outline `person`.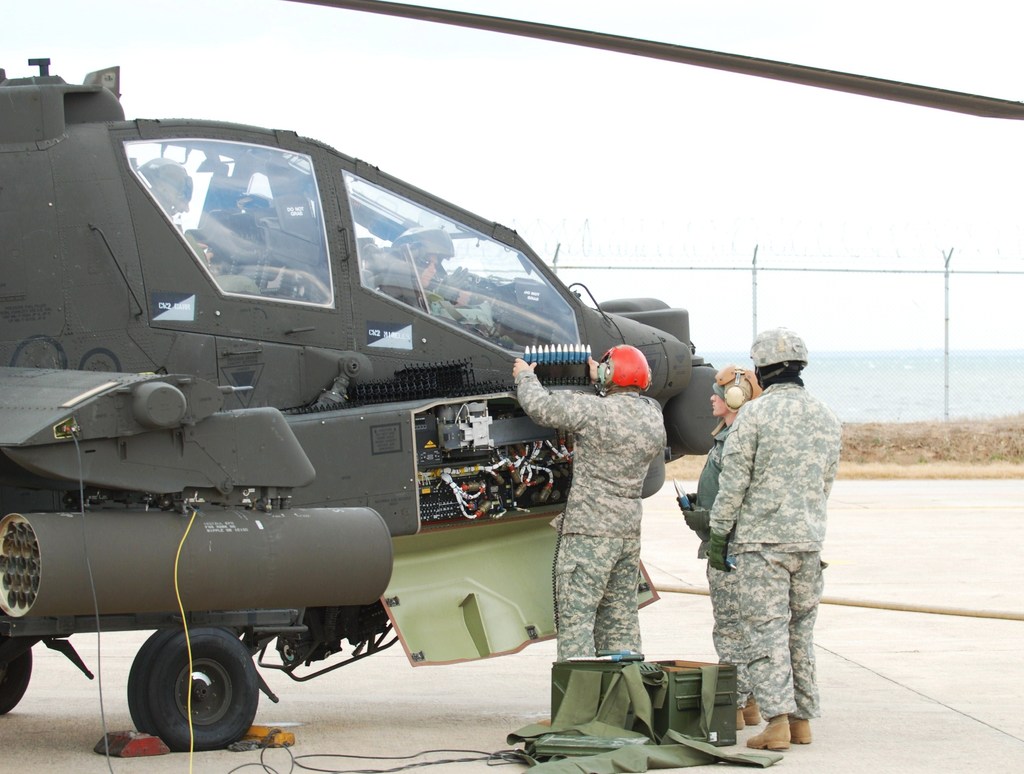
Outline: [677,366,765,734].
